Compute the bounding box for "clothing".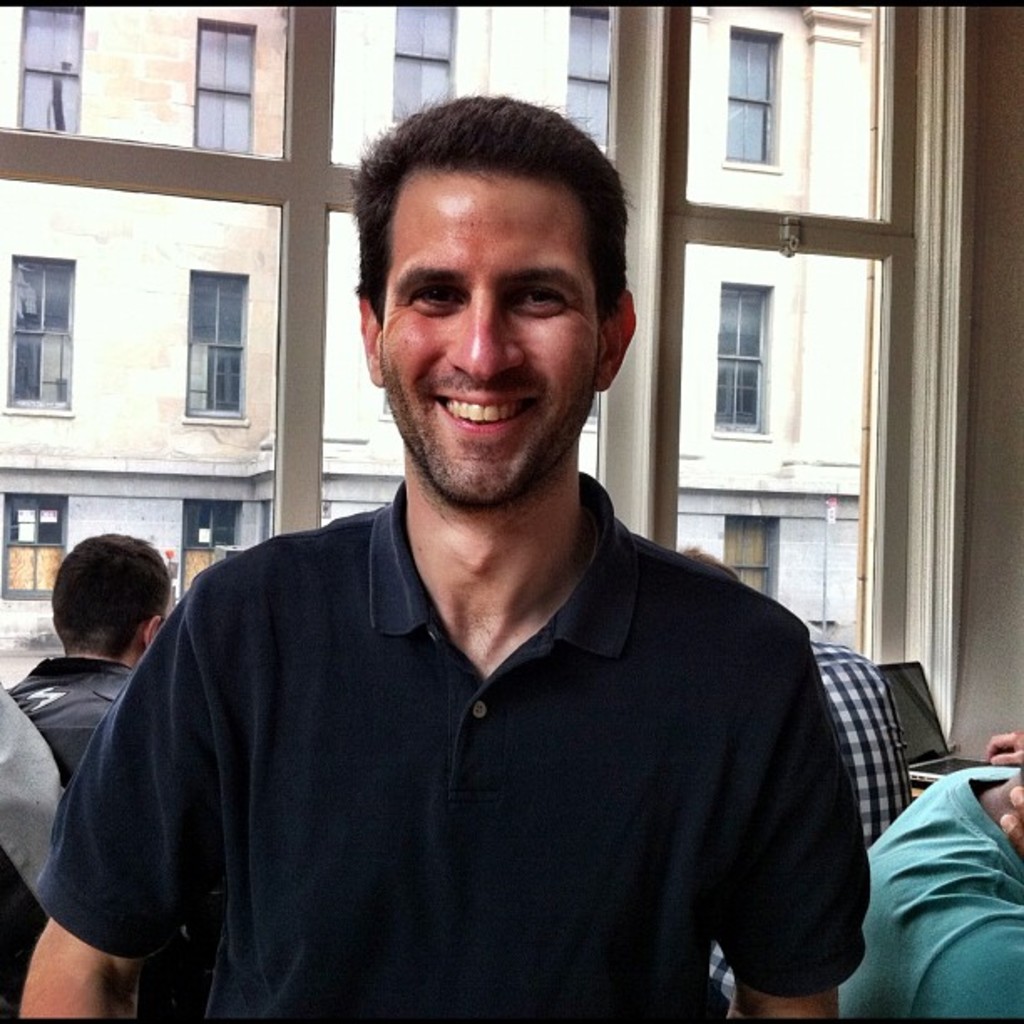
[left=105, top=492, right=899, bottom=991].
